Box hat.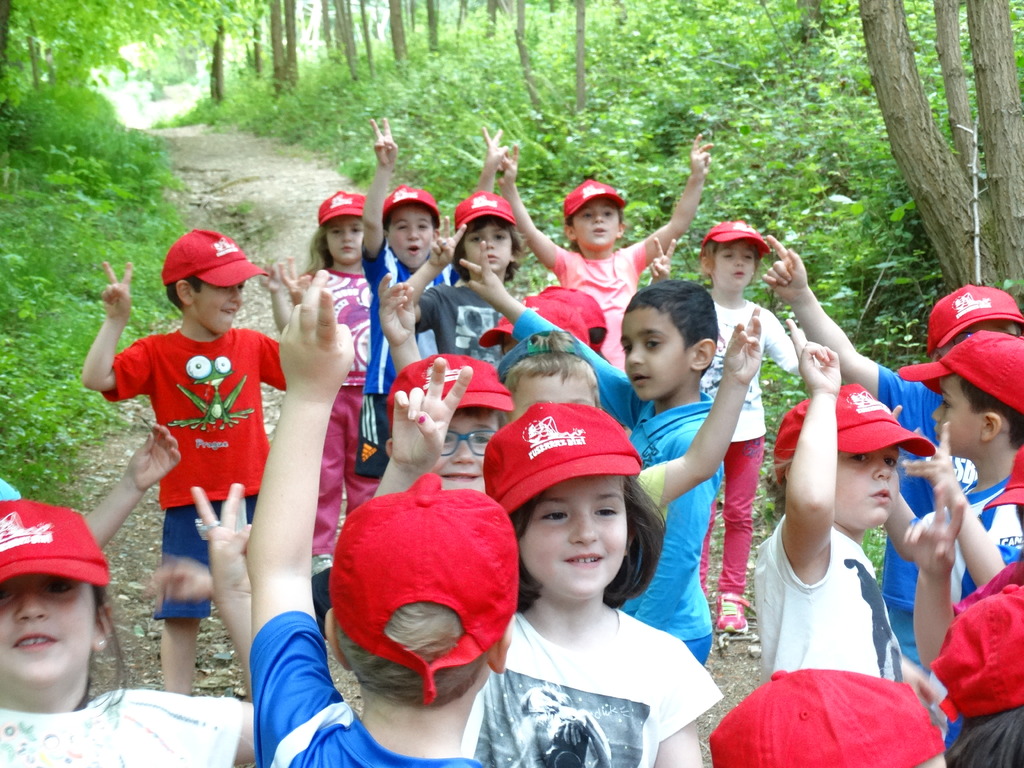
detection(564, 178, 626, 220).
